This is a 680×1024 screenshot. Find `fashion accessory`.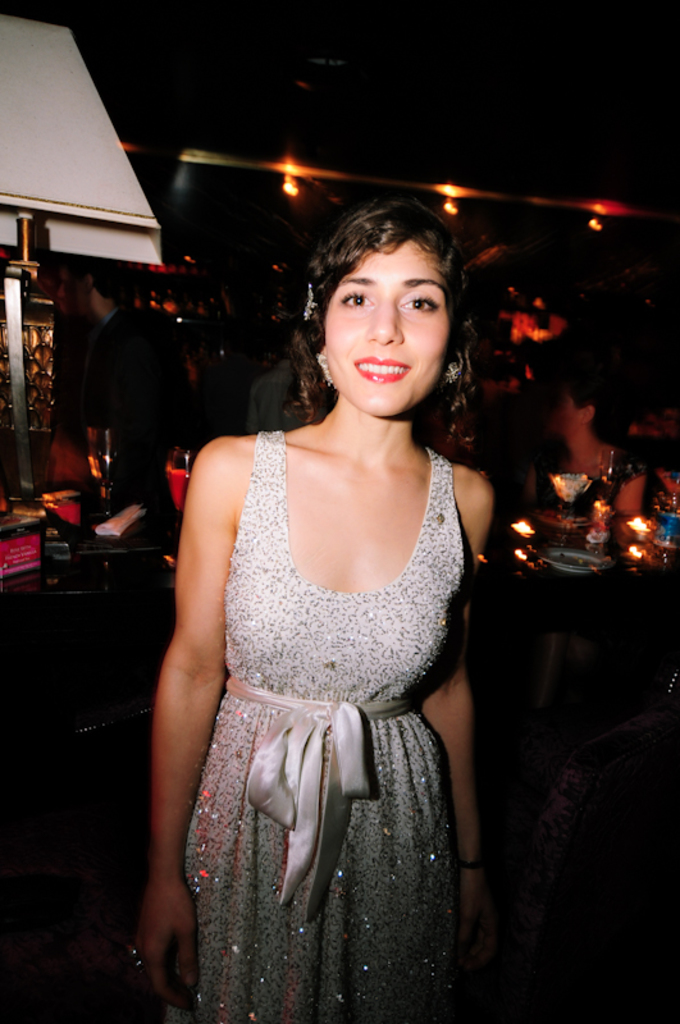
Bounding box: 122:942:142:970.
